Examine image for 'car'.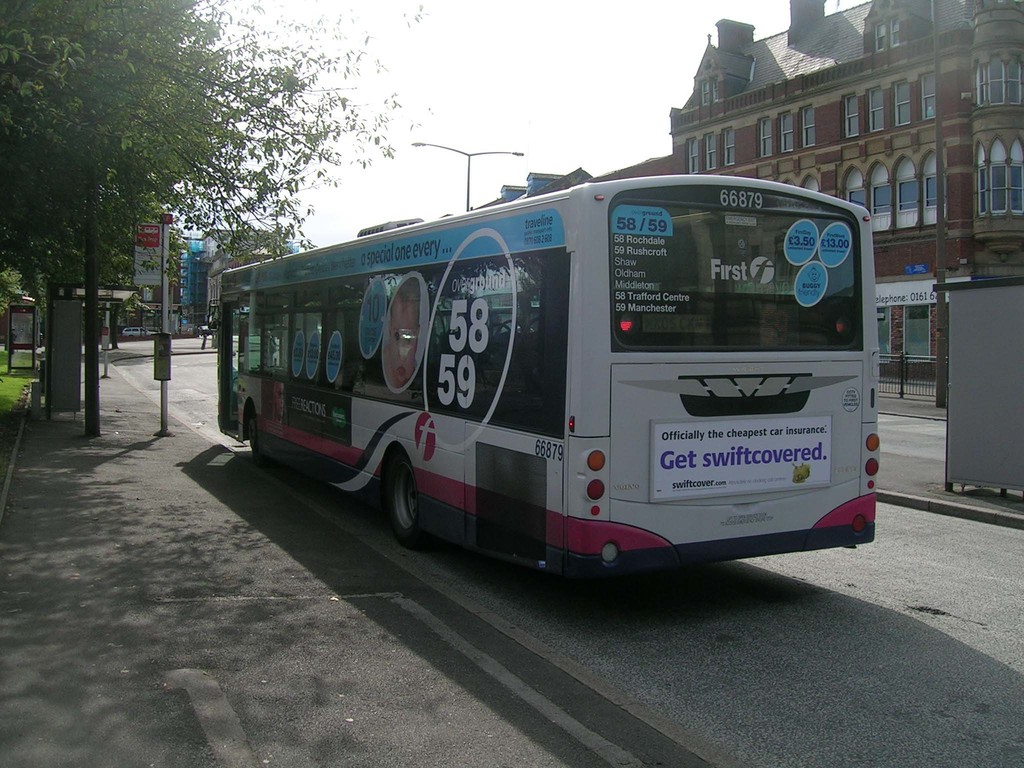
Examination result: l=122, t=328, r=156, b=339.
